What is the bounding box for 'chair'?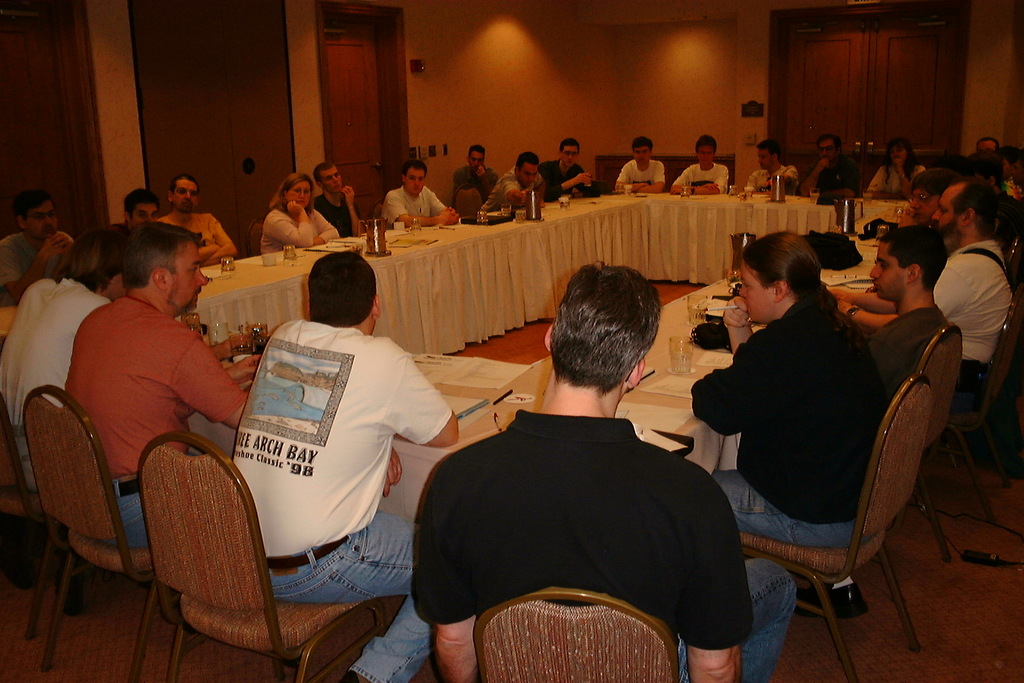
[left=12, top=383, right=157, bottom=682].
